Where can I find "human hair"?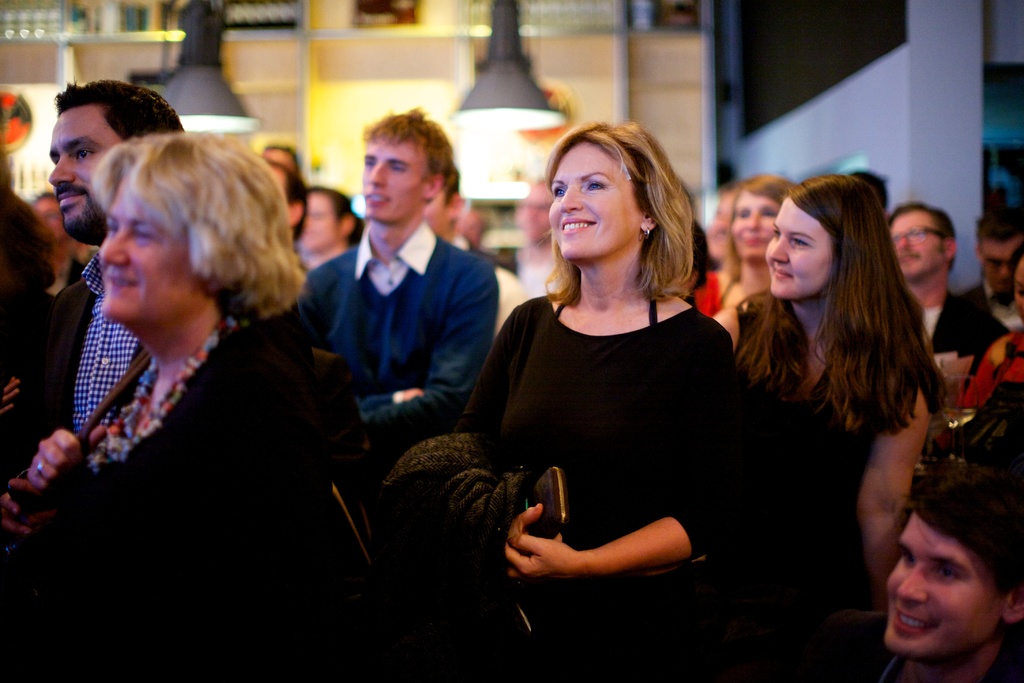
You can find it at <region>1006, 248, 1023, 300</region>.
